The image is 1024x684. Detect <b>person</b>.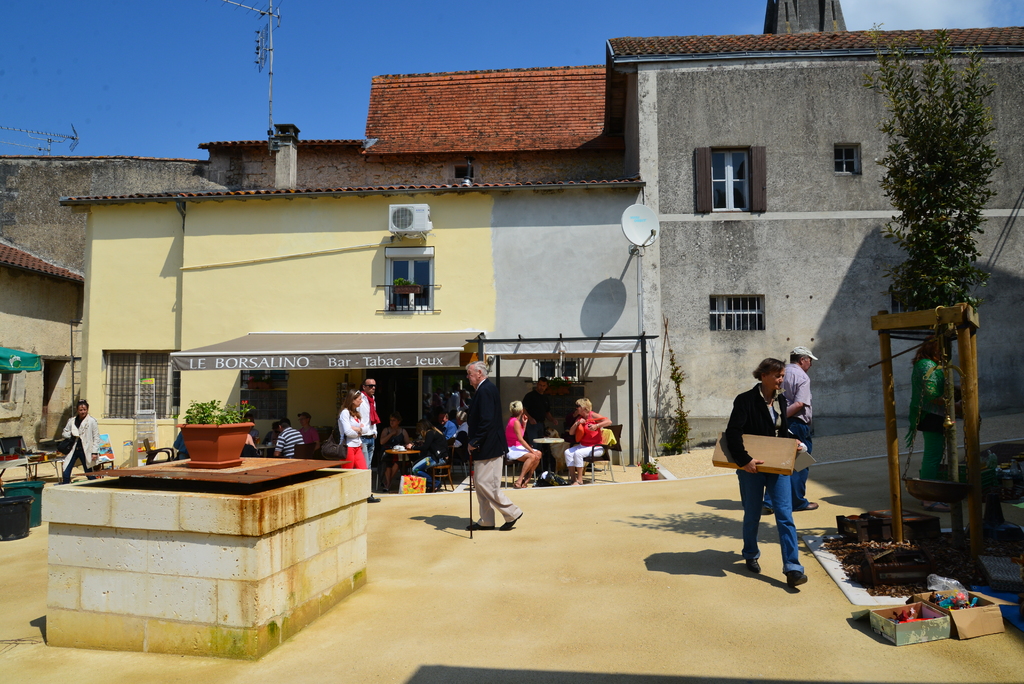
Detection: <box>357,384,381,469</box>.
